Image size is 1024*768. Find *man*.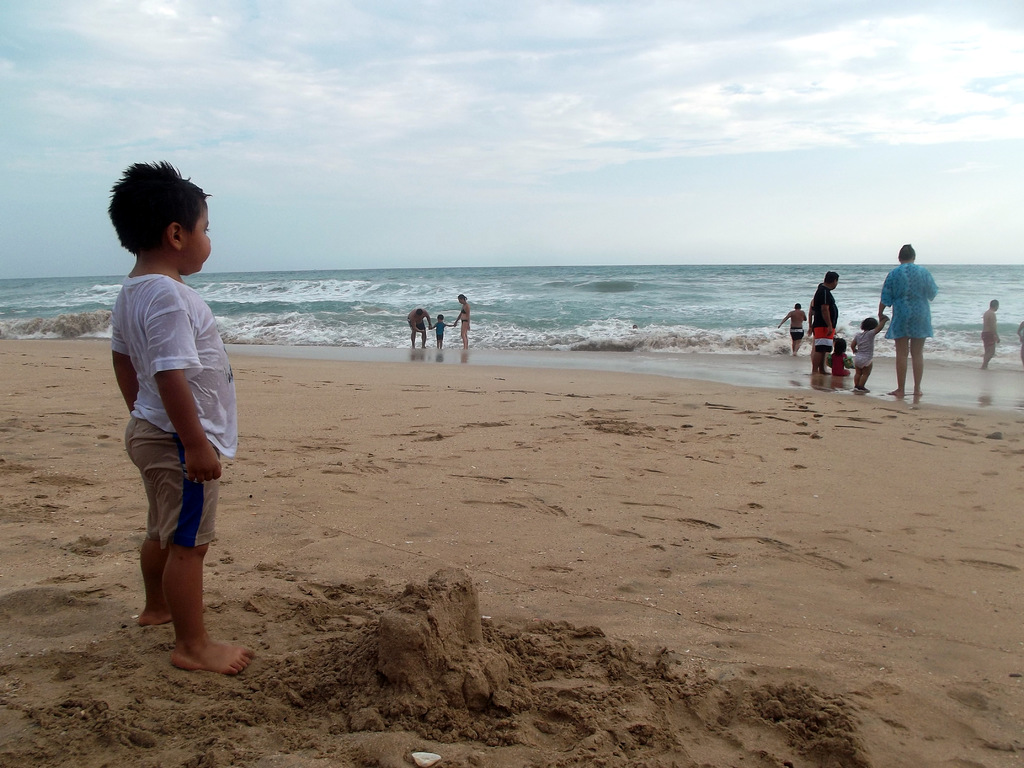
detection(979, 295, 1002, 368).
